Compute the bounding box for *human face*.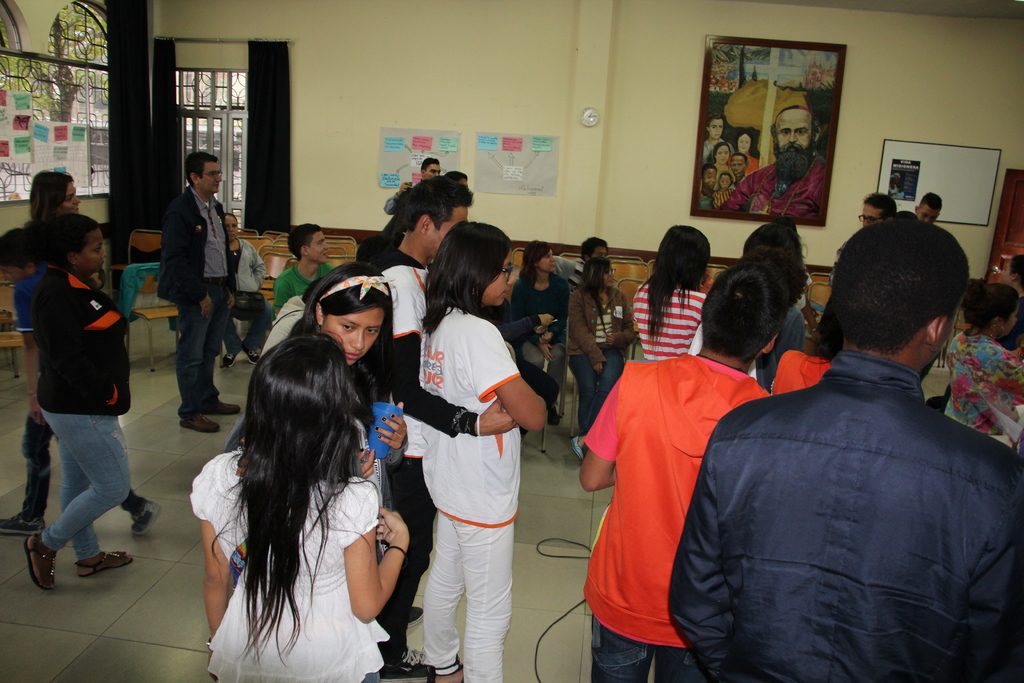
862 200 882 226.
